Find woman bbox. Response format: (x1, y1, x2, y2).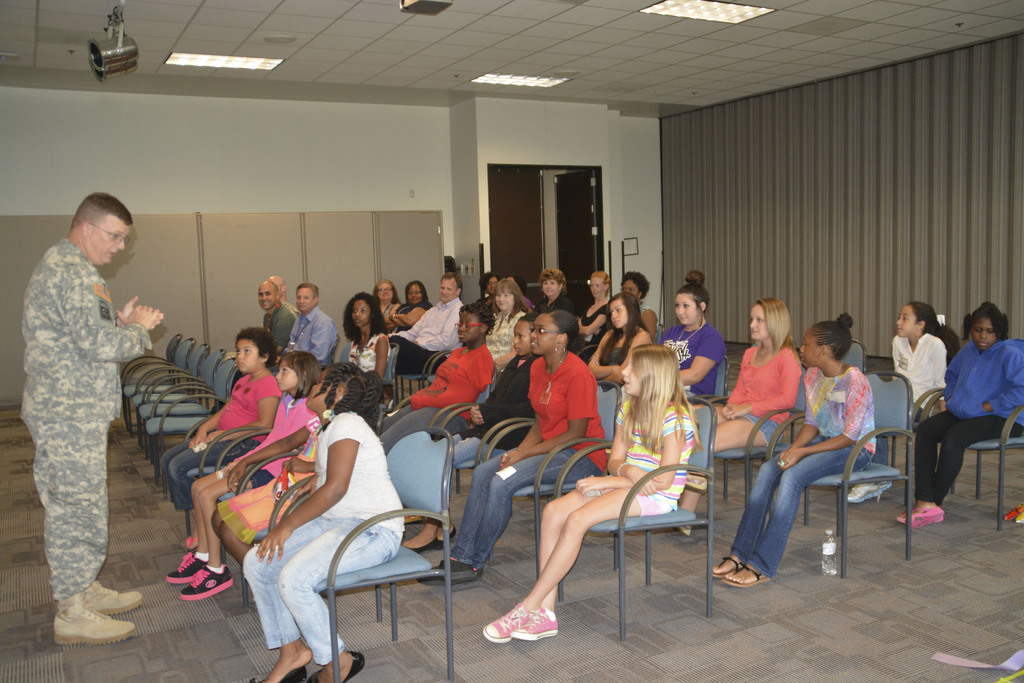
(531, 267, 575, 313).
